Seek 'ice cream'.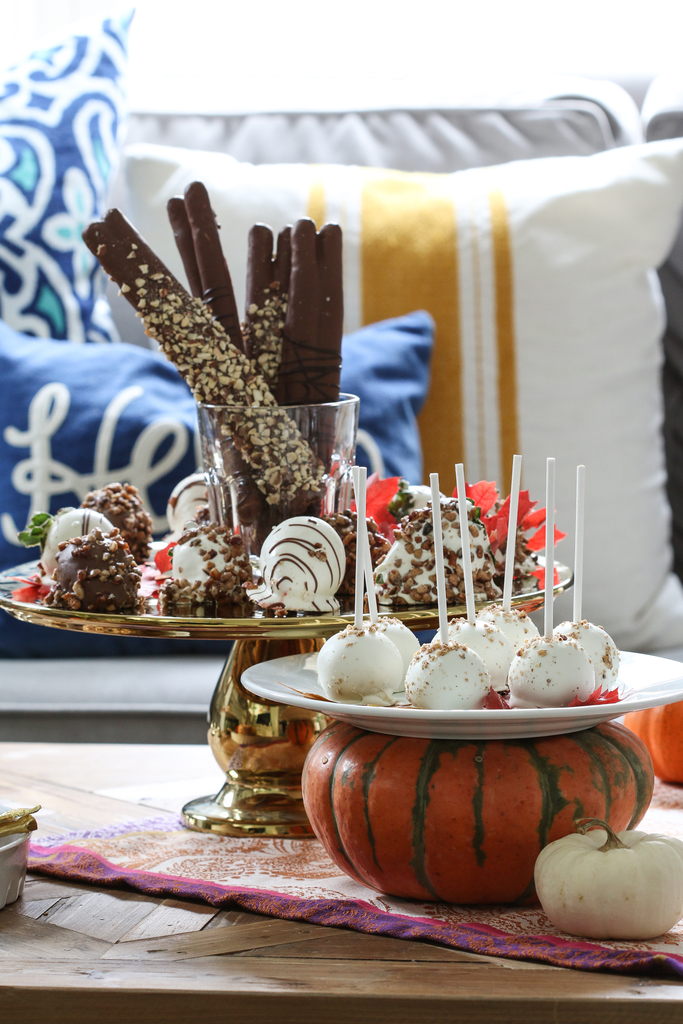
{"left": 253, "top": 507, "right": 347, "bottom": 612}.
